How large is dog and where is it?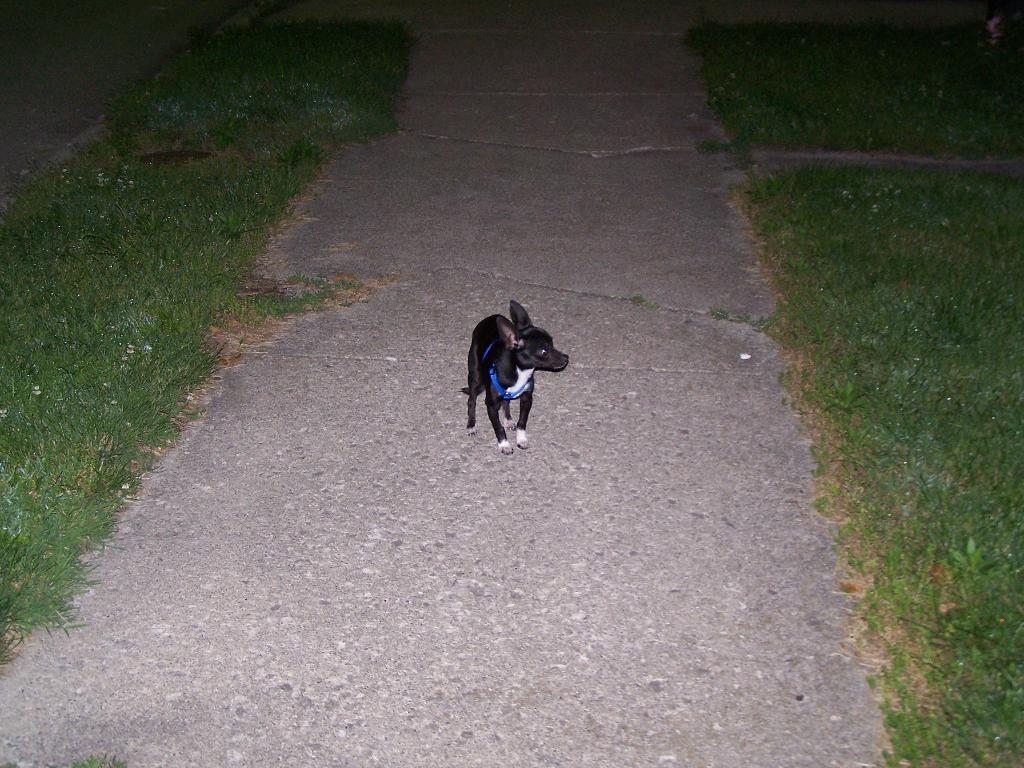
Bounding box: left=457, top=300, right=576, bottom=452.
